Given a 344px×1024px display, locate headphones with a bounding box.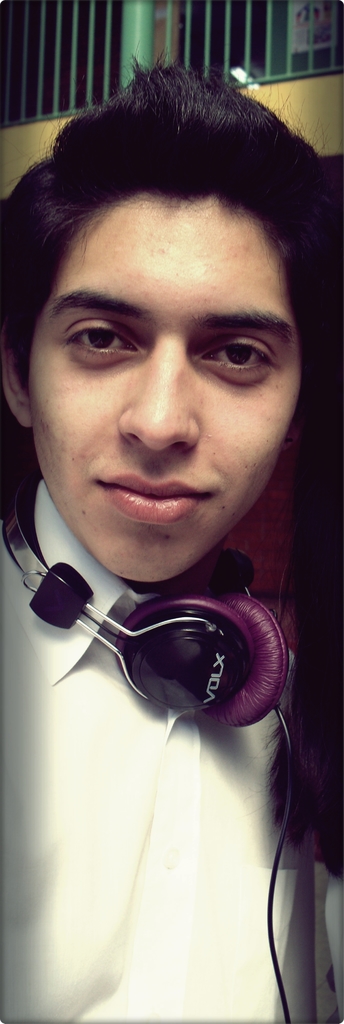
Located: 0,447,305,1023.
